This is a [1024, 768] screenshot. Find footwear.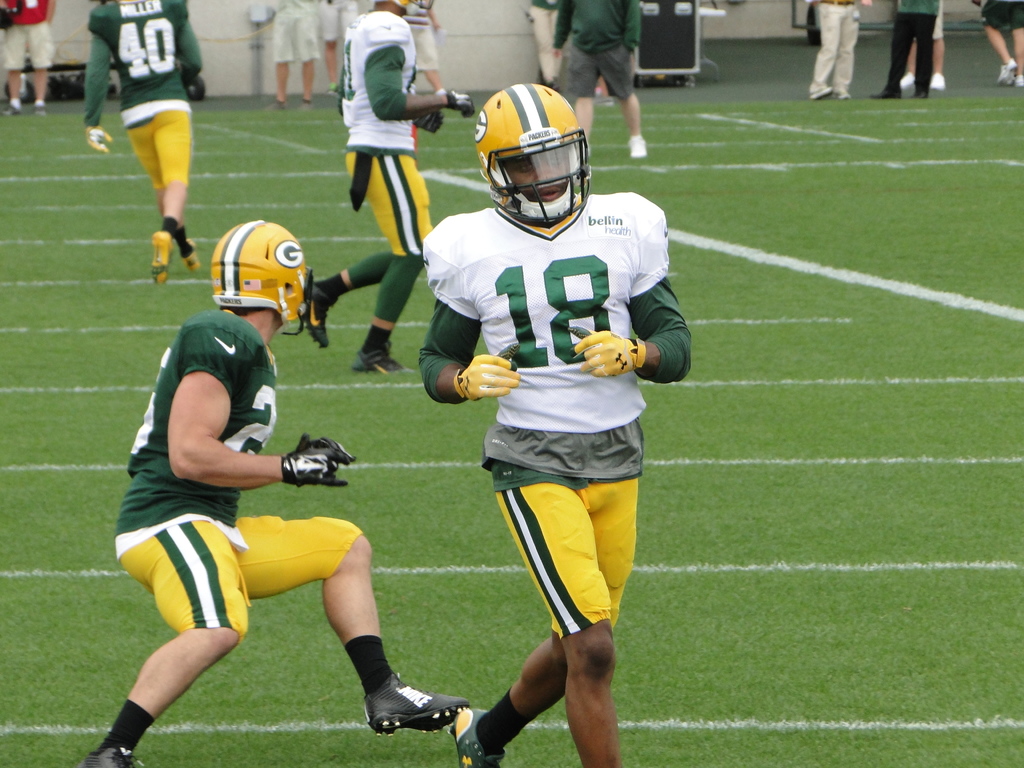
Bounding box: x1=809, y1=83, x2=833, y2=100.
